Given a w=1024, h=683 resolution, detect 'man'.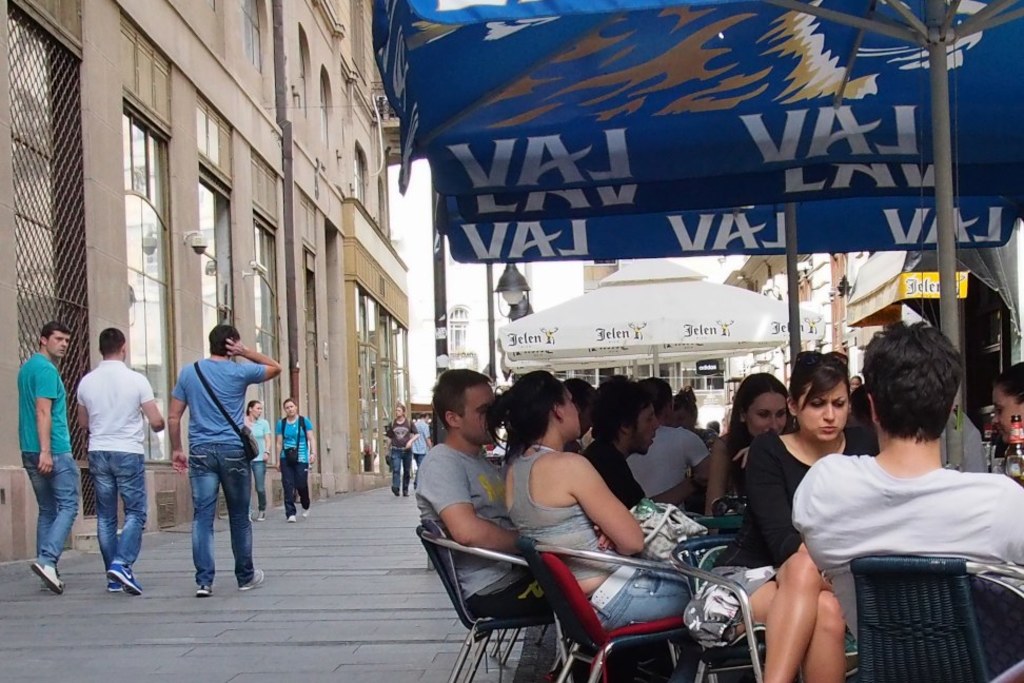
[x1=165, y1=317, x2=279, y2=593].
